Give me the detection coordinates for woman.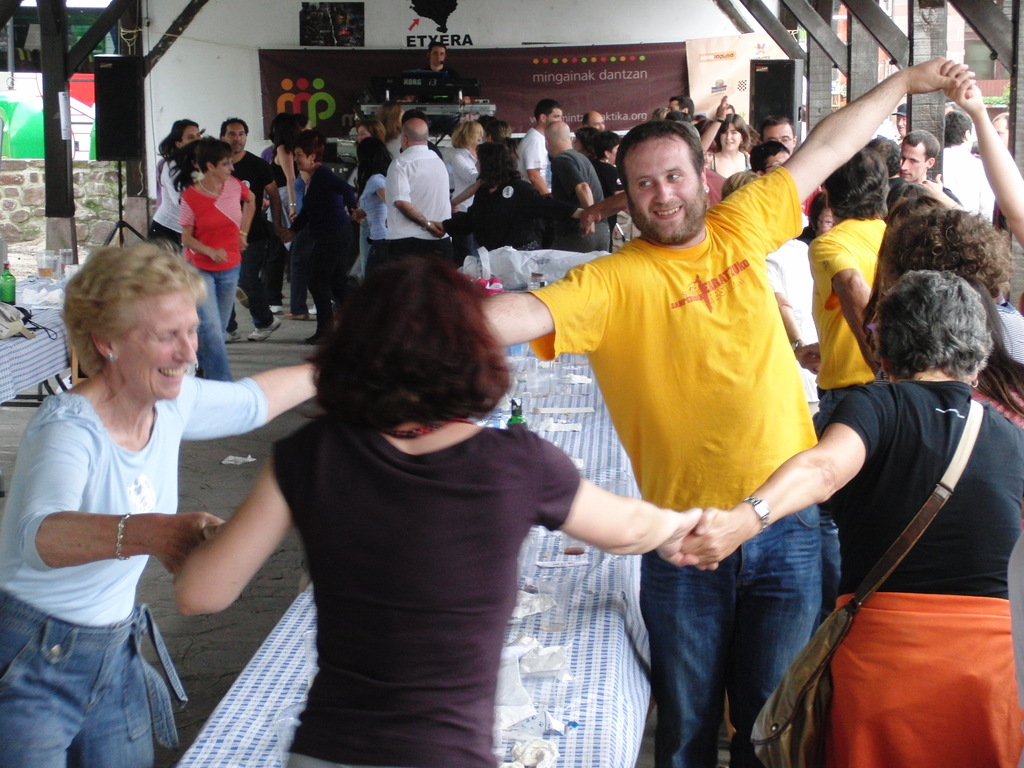
select_region(879, 199, 1023, 420).
